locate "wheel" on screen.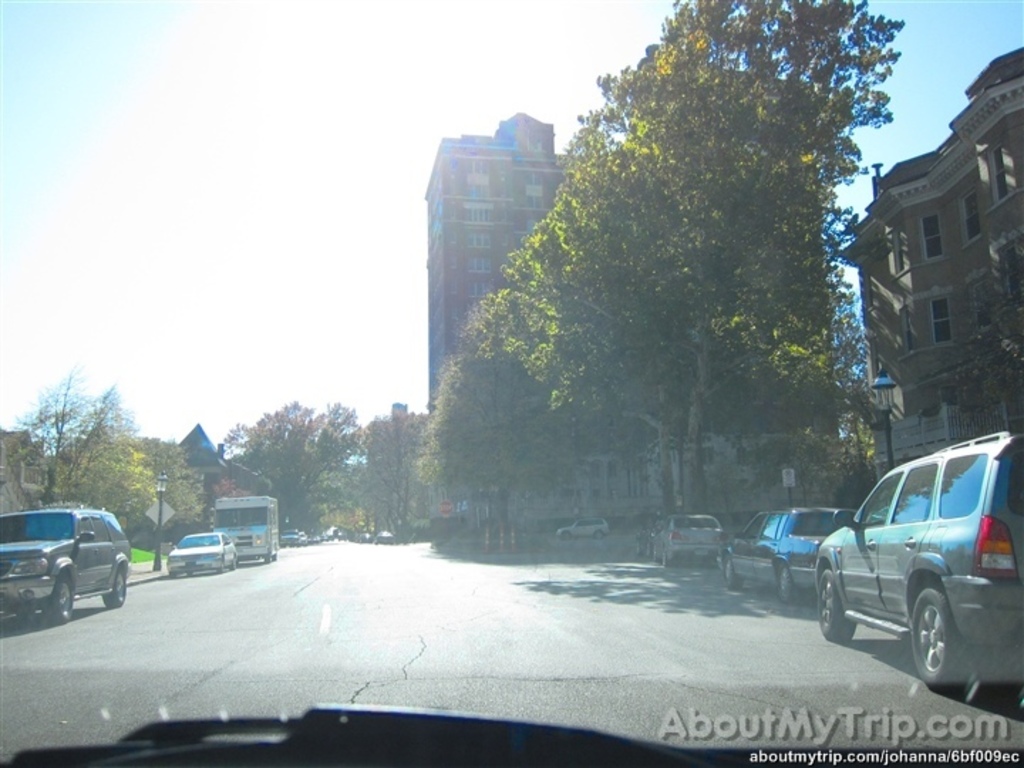
On screen at [230,556,242,563].
